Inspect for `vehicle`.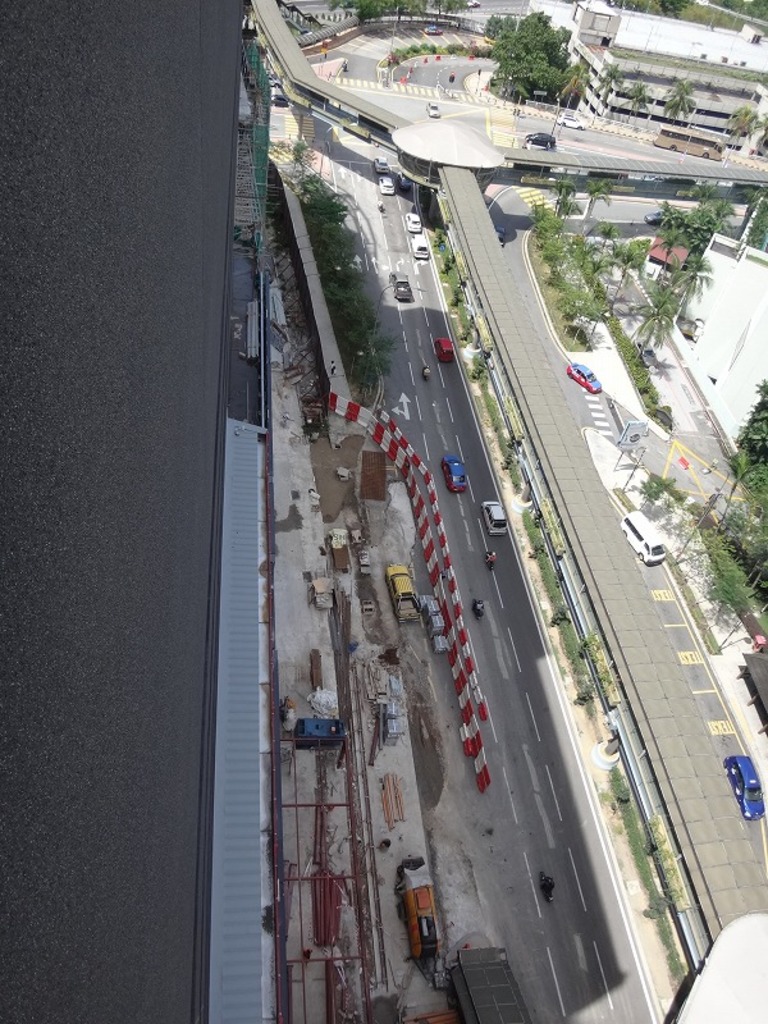
Inspection: box(301, 712, 346, 755).
